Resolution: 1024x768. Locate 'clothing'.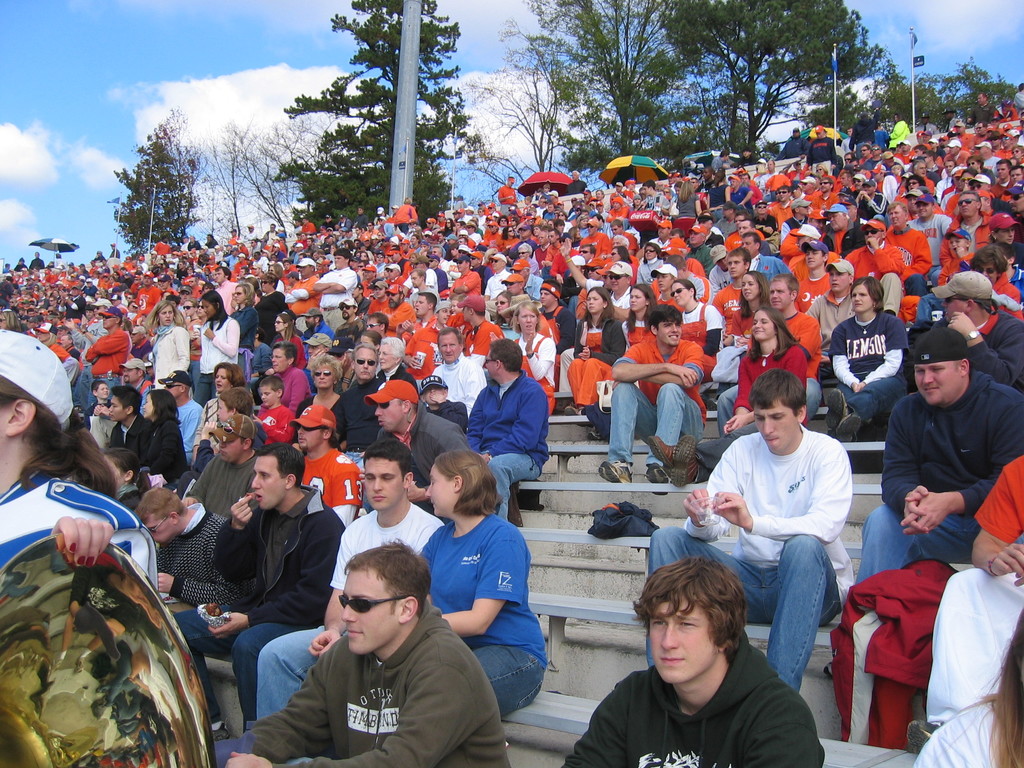
[241, 598, 504, 760].
